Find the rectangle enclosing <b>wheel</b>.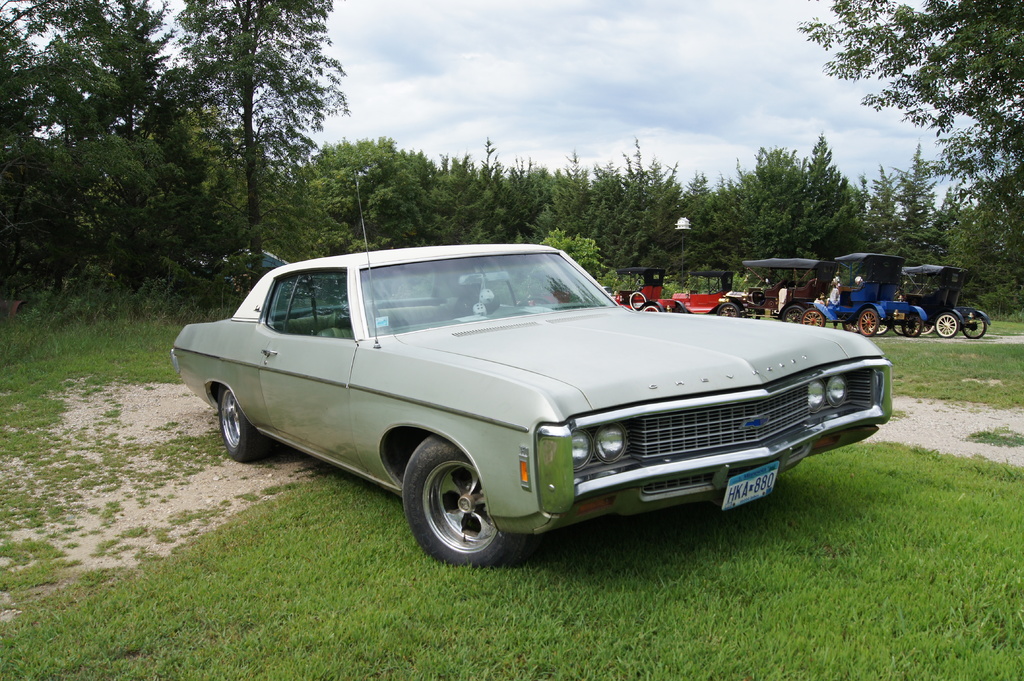
520,296,550,304.
